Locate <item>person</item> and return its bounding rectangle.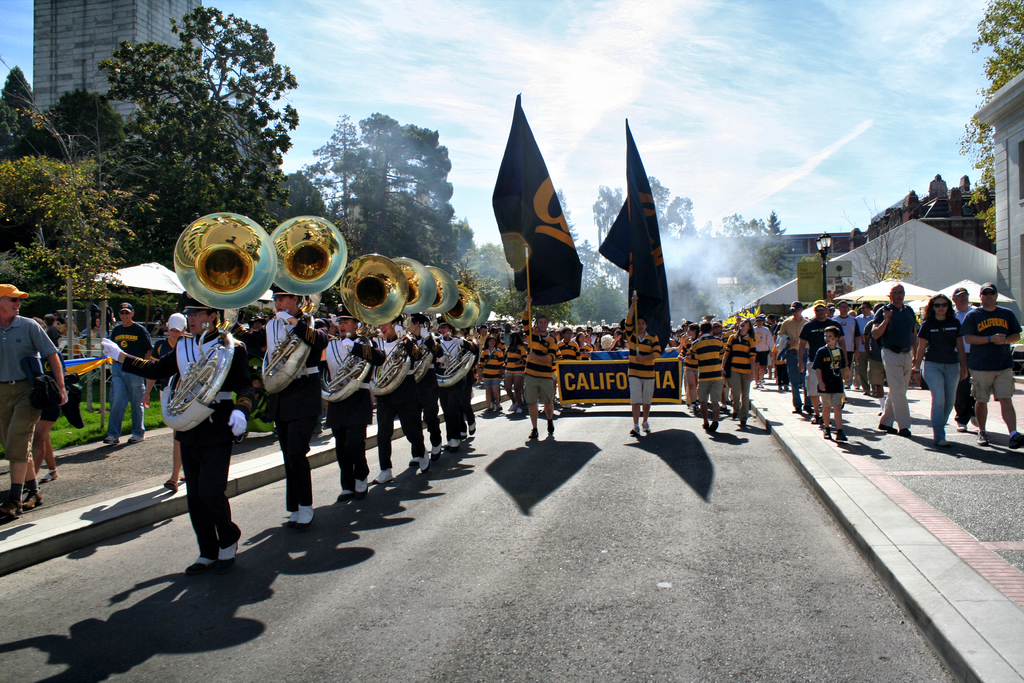
250,288,311,541.
